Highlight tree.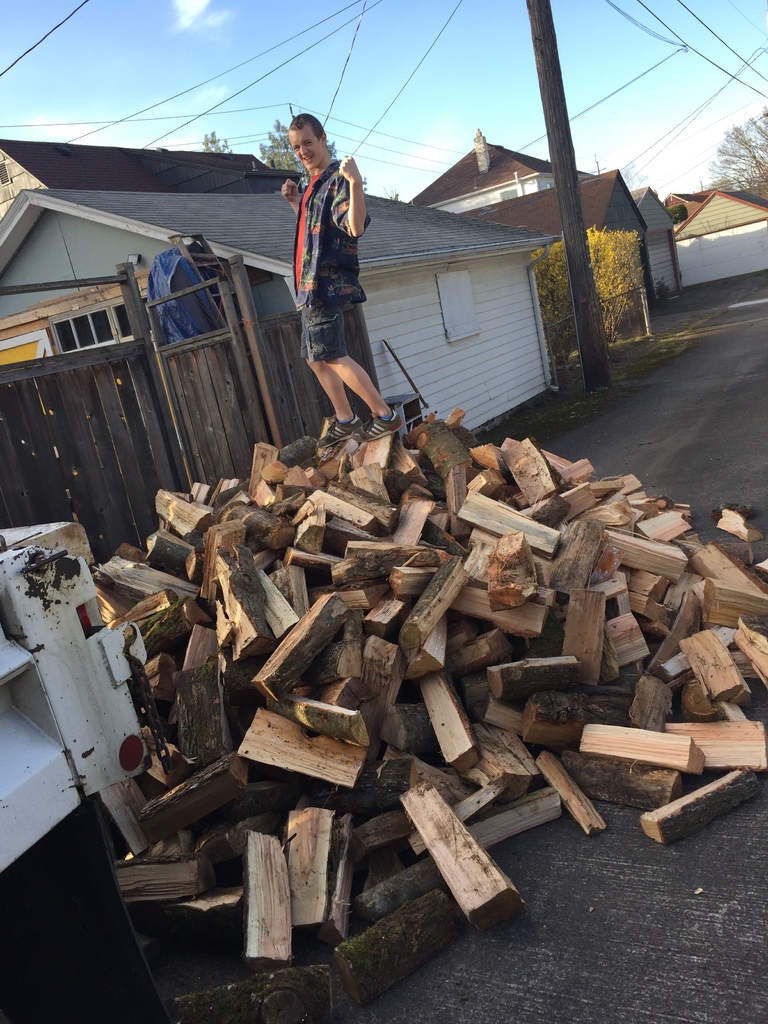
Highlighted region: l=193, t=132, r=226, b=155.
